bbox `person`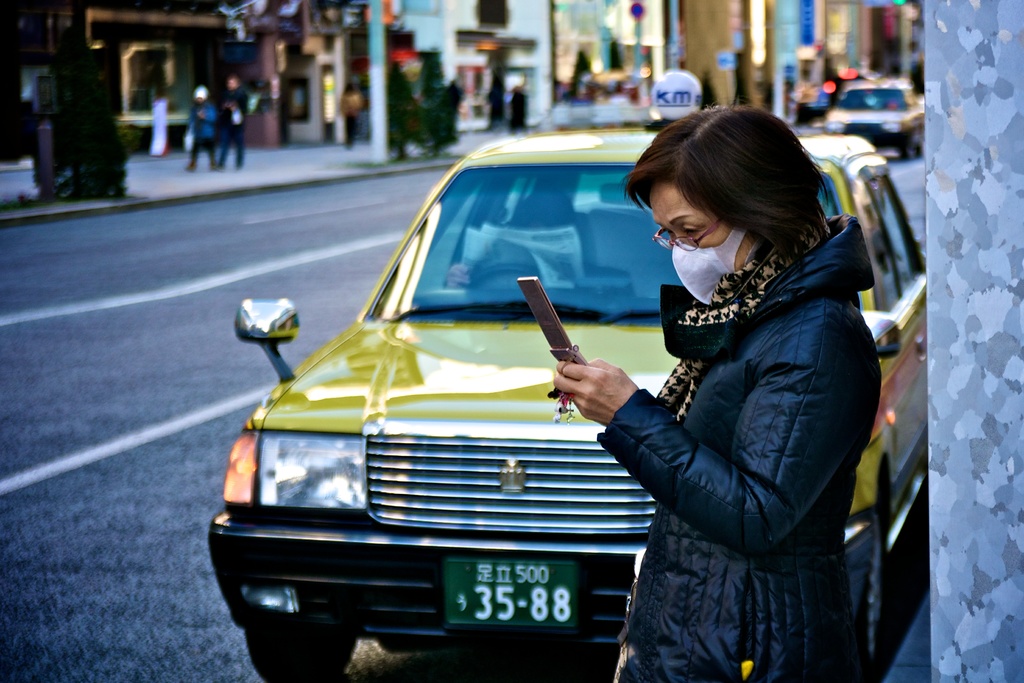
bbox=(186, 81, 220, 170)
